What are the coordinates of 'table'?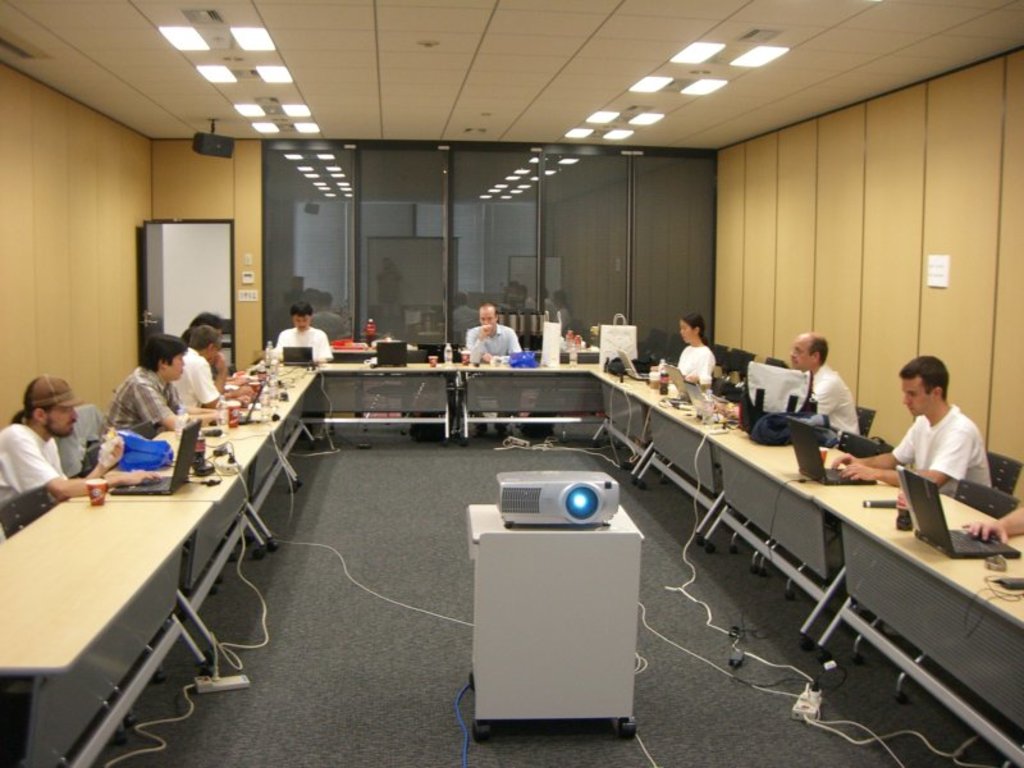
{"x1": 463, "y1": 360, "x2": 609, "y2": 452}.
